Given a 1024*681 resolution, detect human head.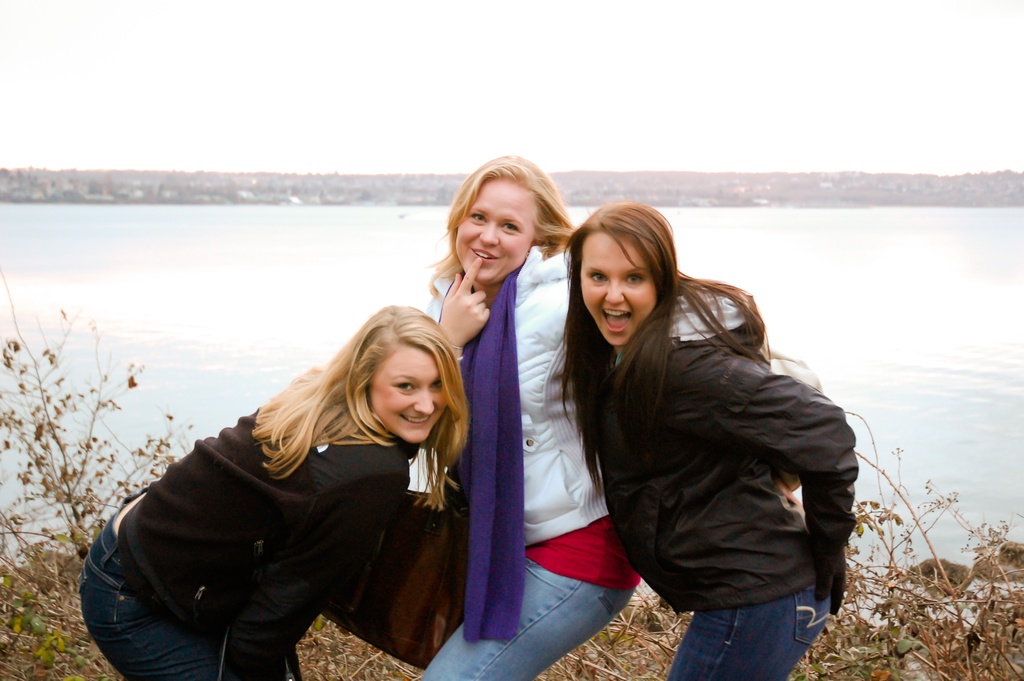
x1=568 y1=201 x2=686 y2=343.
